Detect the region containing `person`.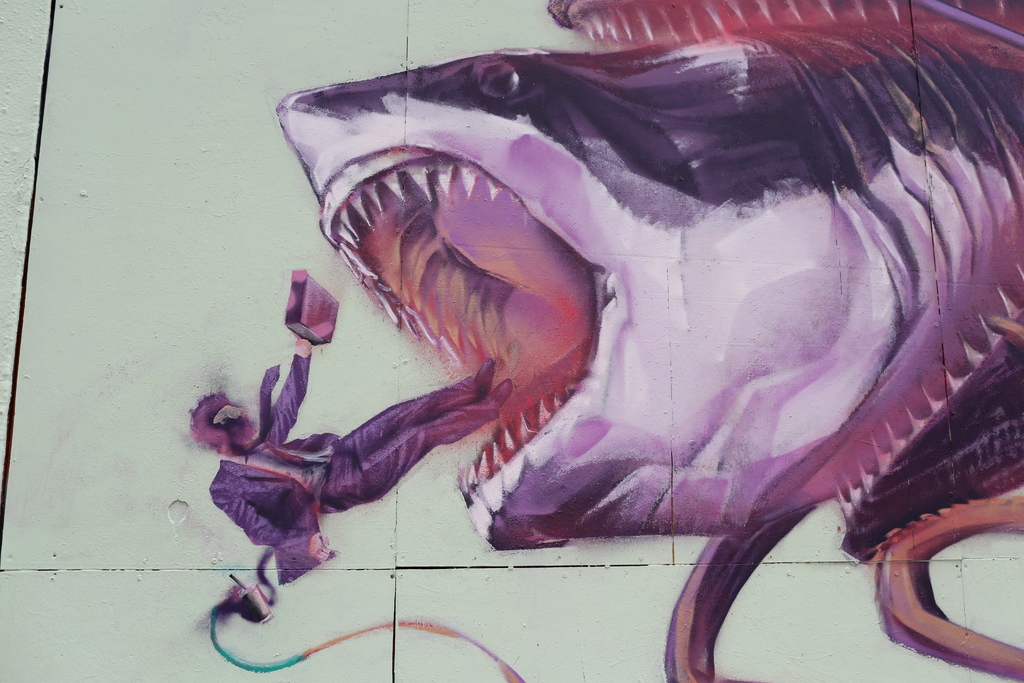
select_region(187, 327, 514, 586).
